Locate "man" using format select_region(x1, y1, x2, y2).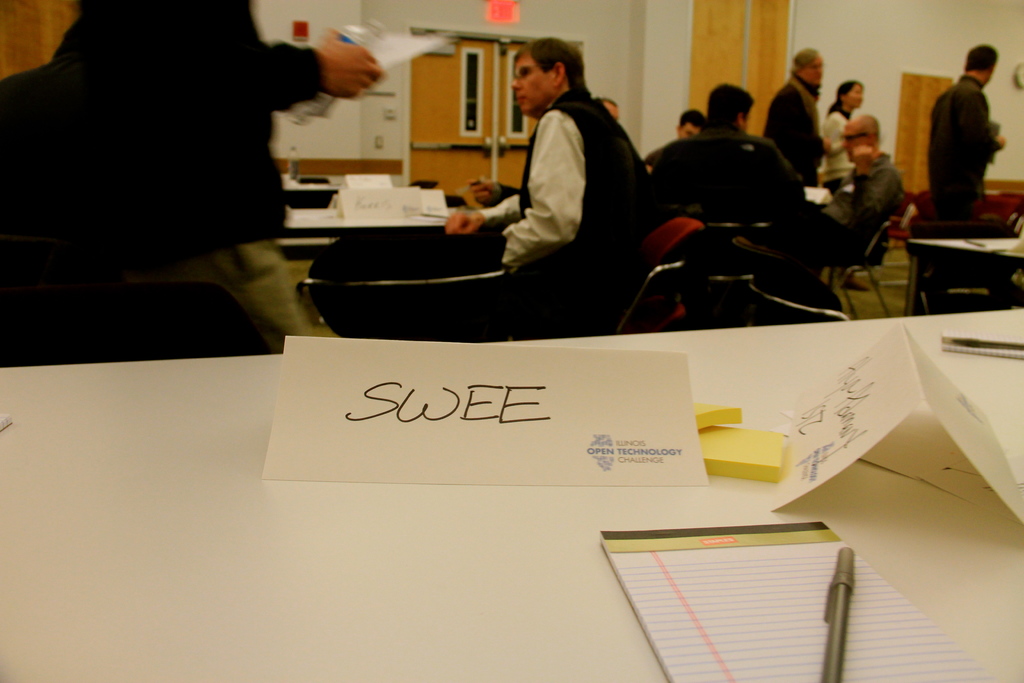
select_region(923, 44, 1000, 298).
